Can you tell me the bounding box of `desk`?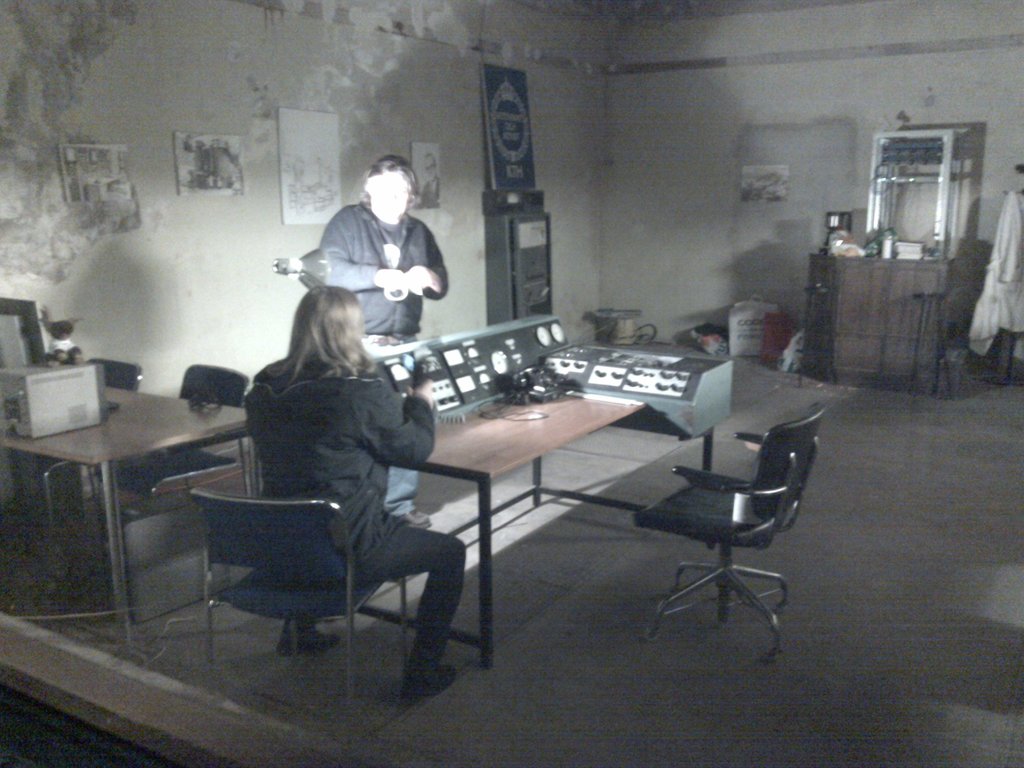
[6, 353, 266, 651].
